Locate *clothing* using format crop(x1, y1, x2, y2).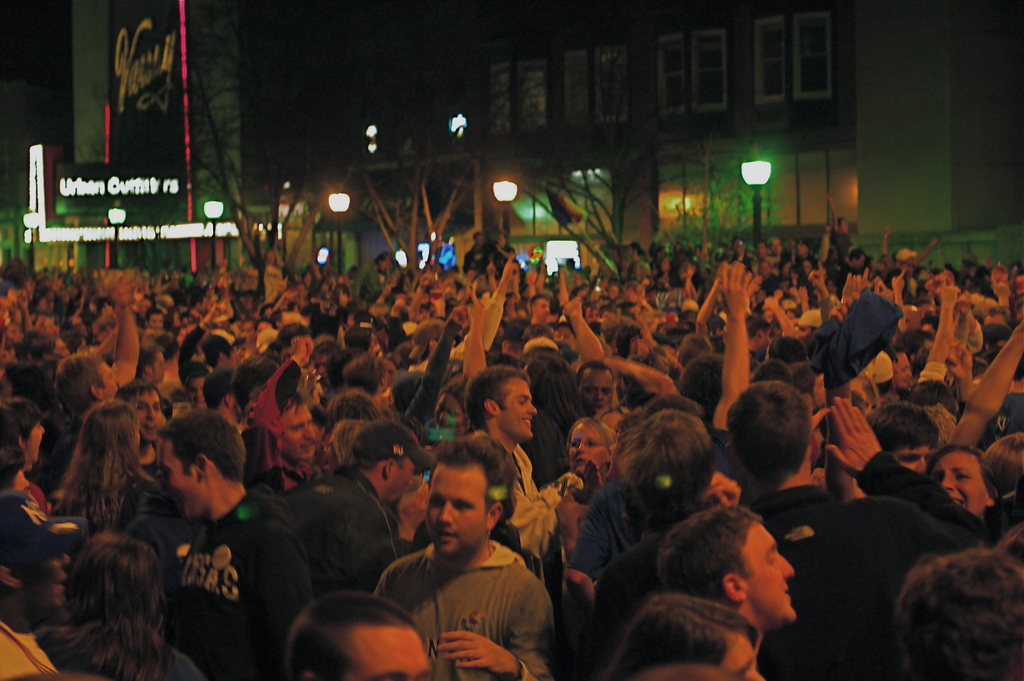
crop(572, 489, 630, 635).
